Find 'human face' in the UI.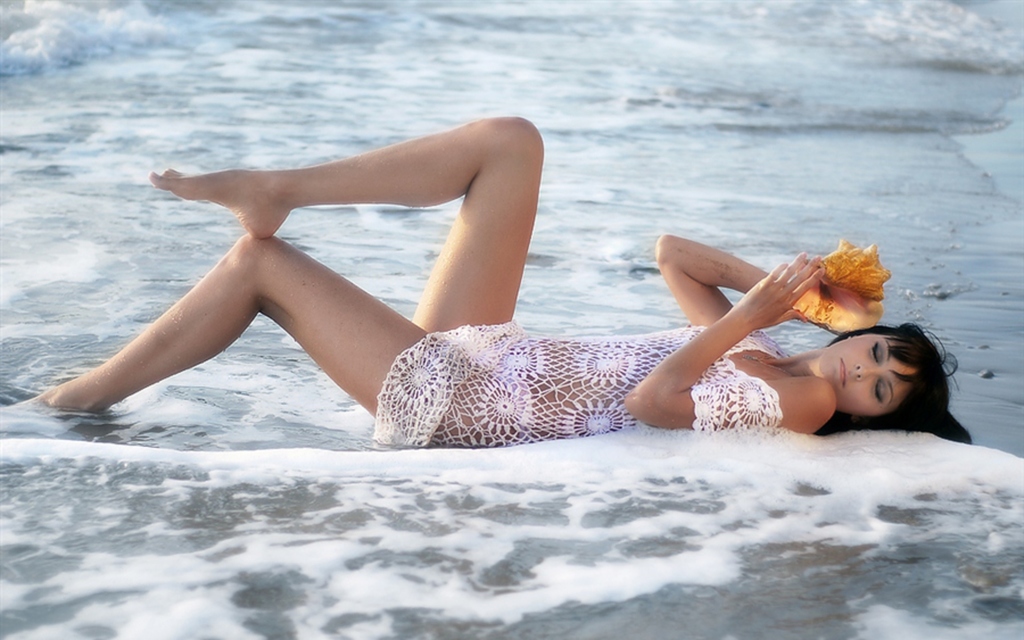
UI element at BBox(817, 333, 919, 425).
